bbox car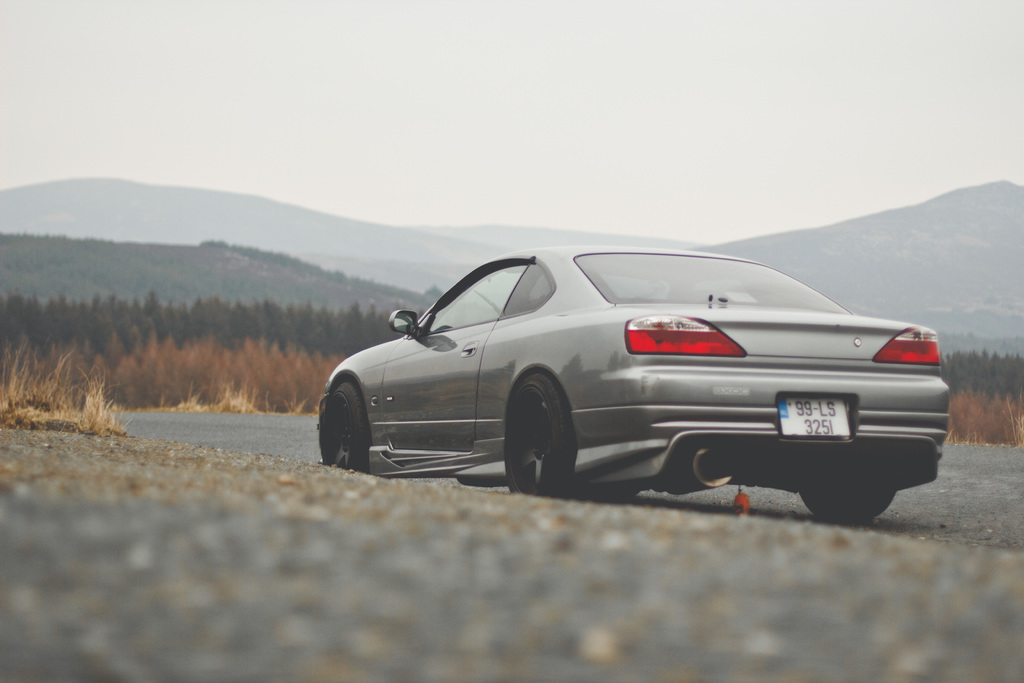
<region>275, 238, 953, 539</region>
